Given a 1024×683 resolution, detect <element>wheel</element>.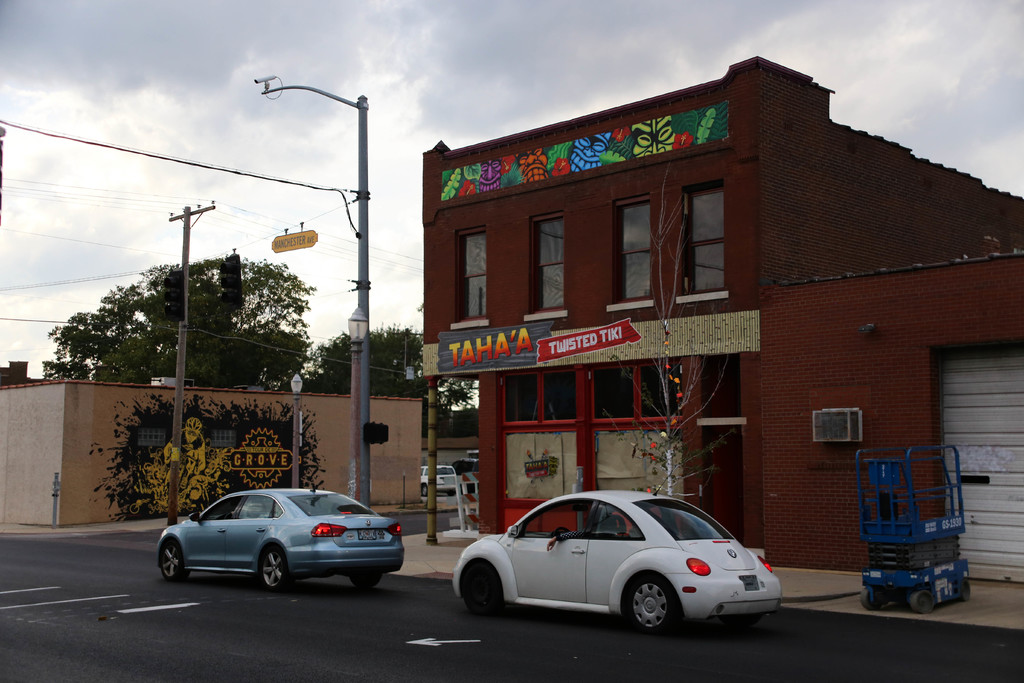
region(257, 545, 294, 593).
